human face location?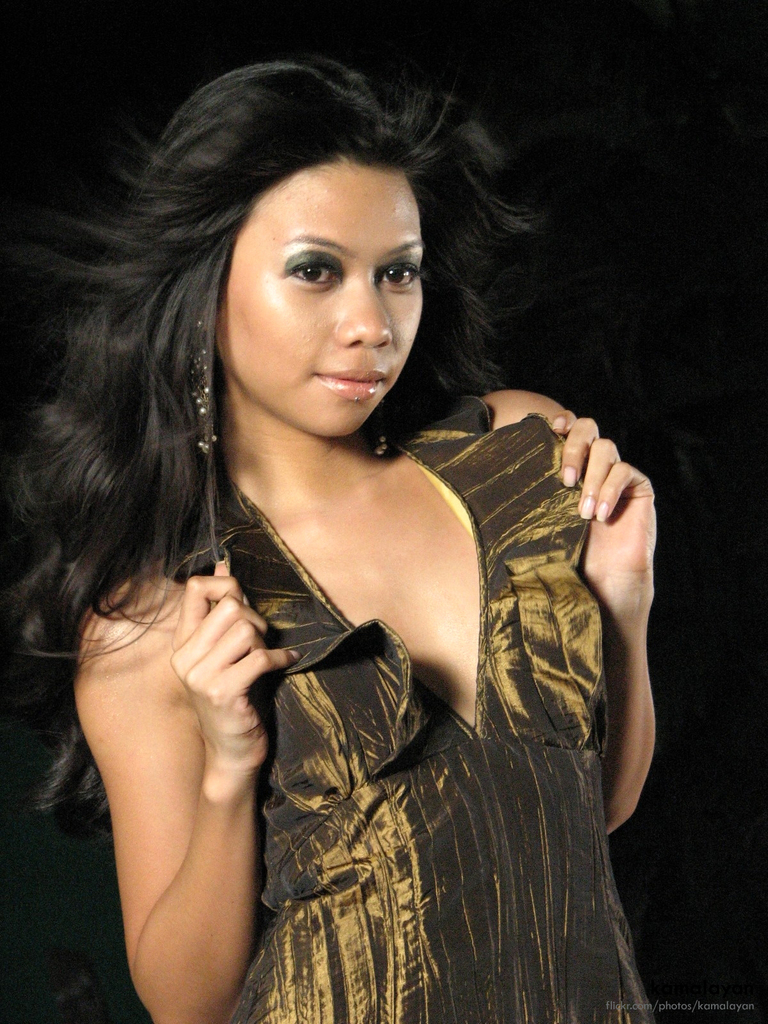
[212,154,429,436]
